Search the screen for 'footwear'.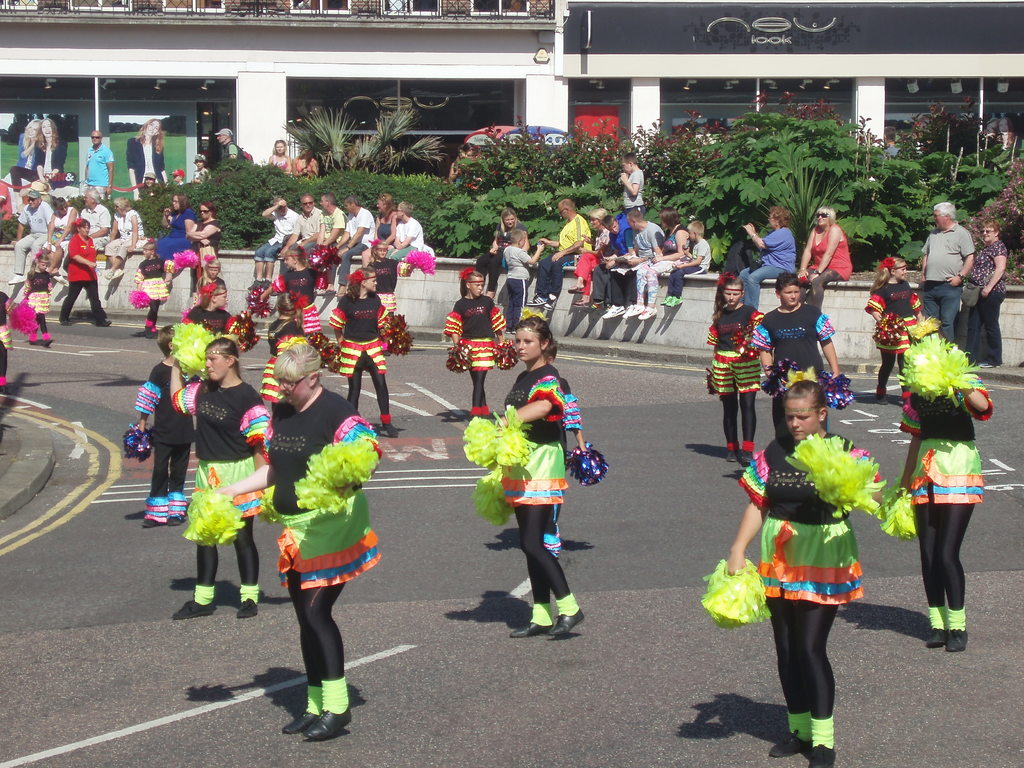
Found at [970, 362, 1001, 364].
